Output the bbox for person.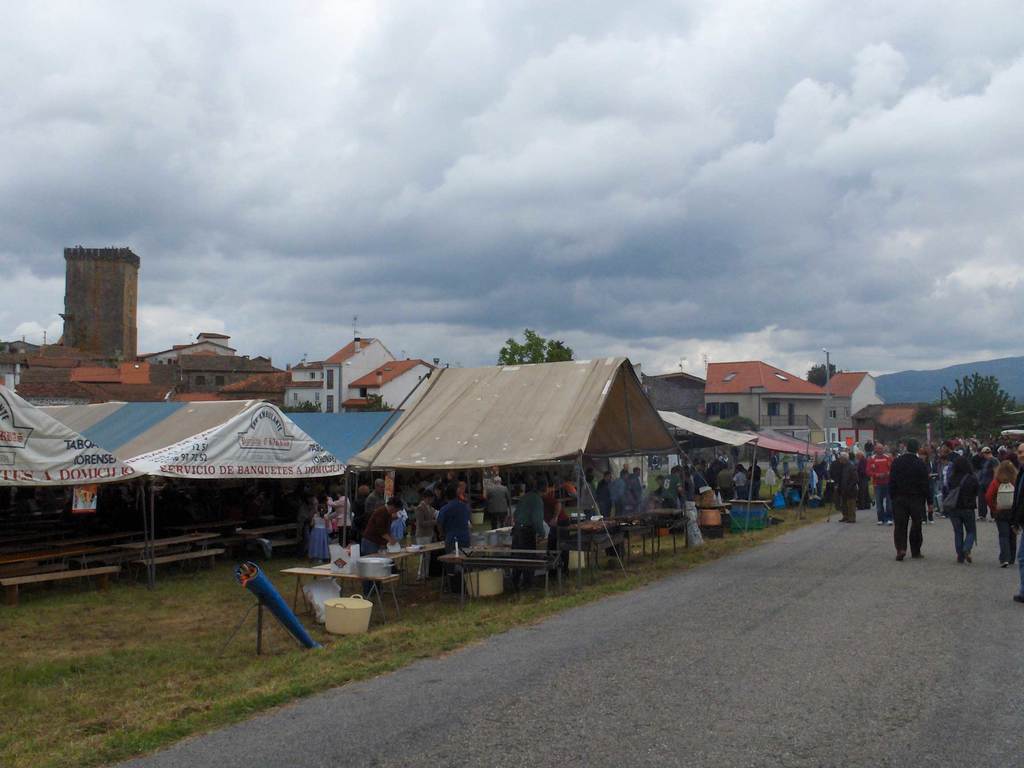
left=300, top=495, right=323, bottom=540.
